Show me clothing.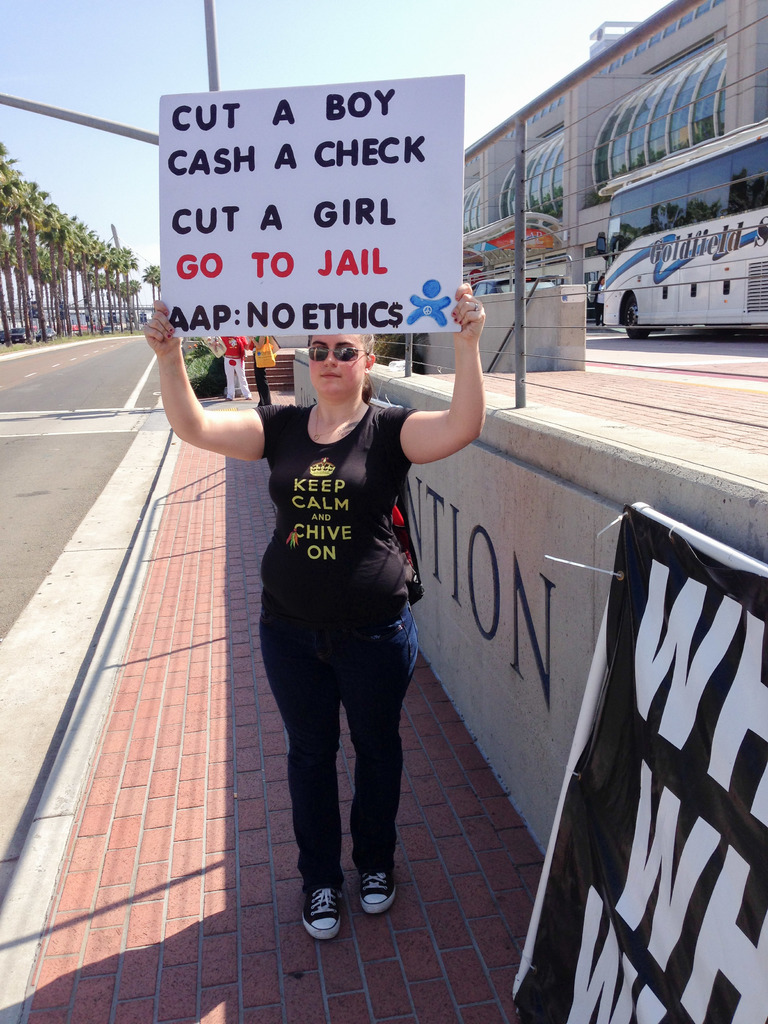
clothing is here: x1=236 y1=328 x2=279 y2=385.
